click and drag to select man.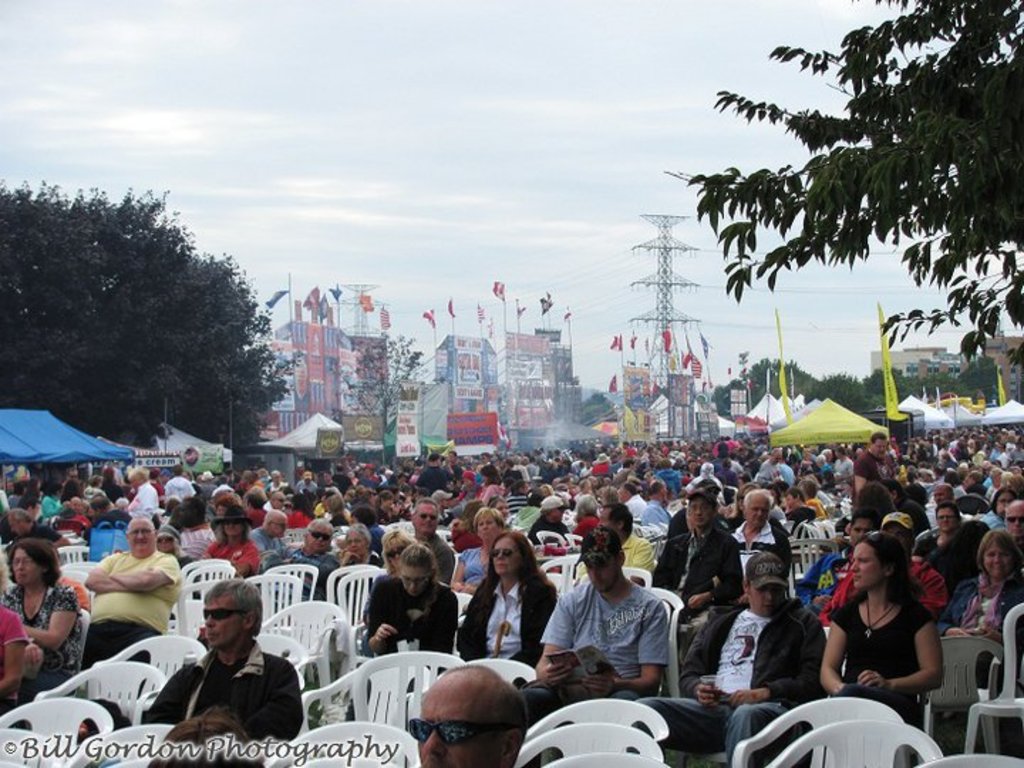
Selection: l=821, t=521, r=944, b=626.
